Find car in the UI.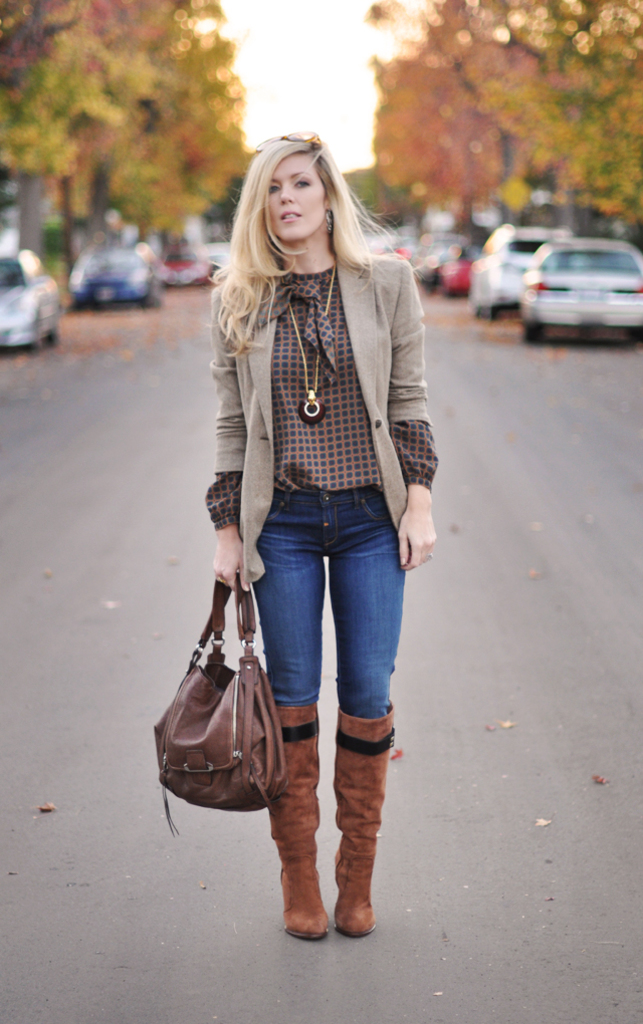
UI element at [157,255,208,288].
